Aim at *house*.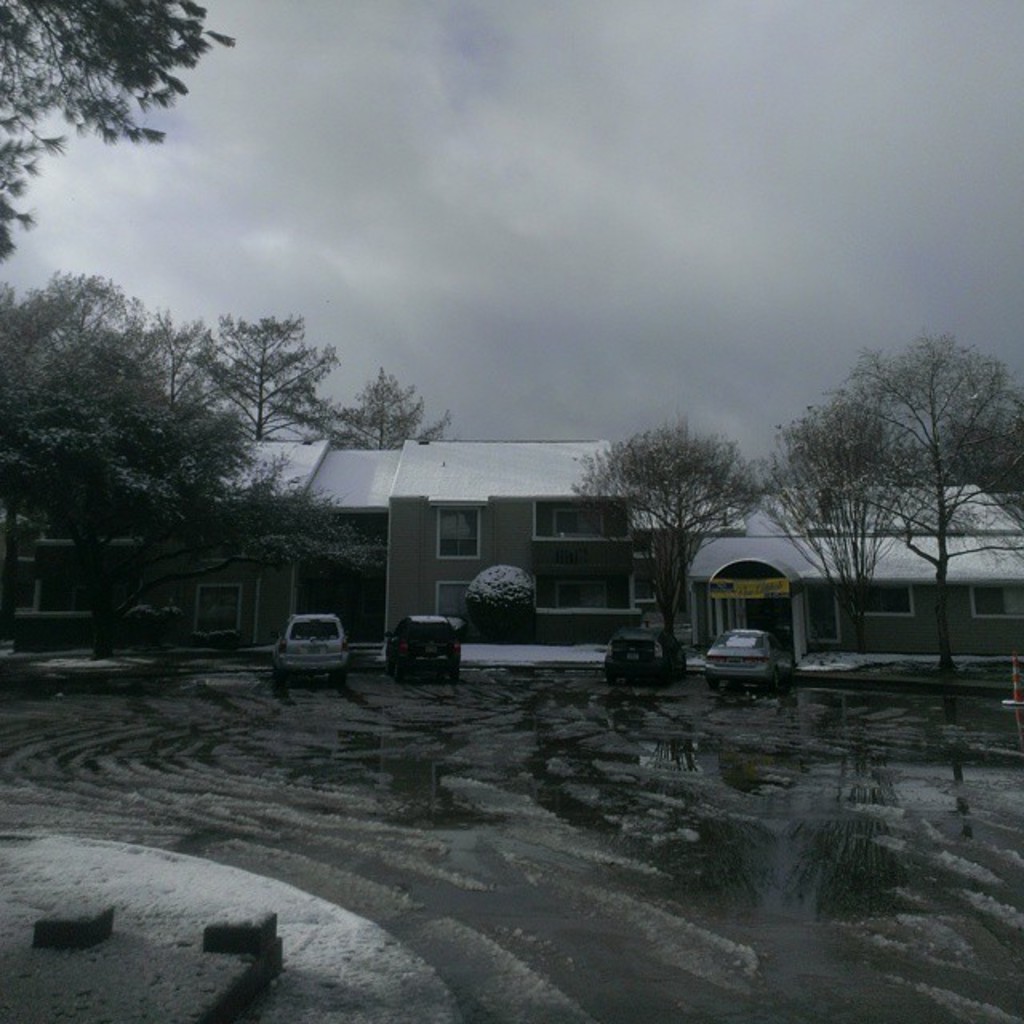
Aimed at 688 490 1022 666.
